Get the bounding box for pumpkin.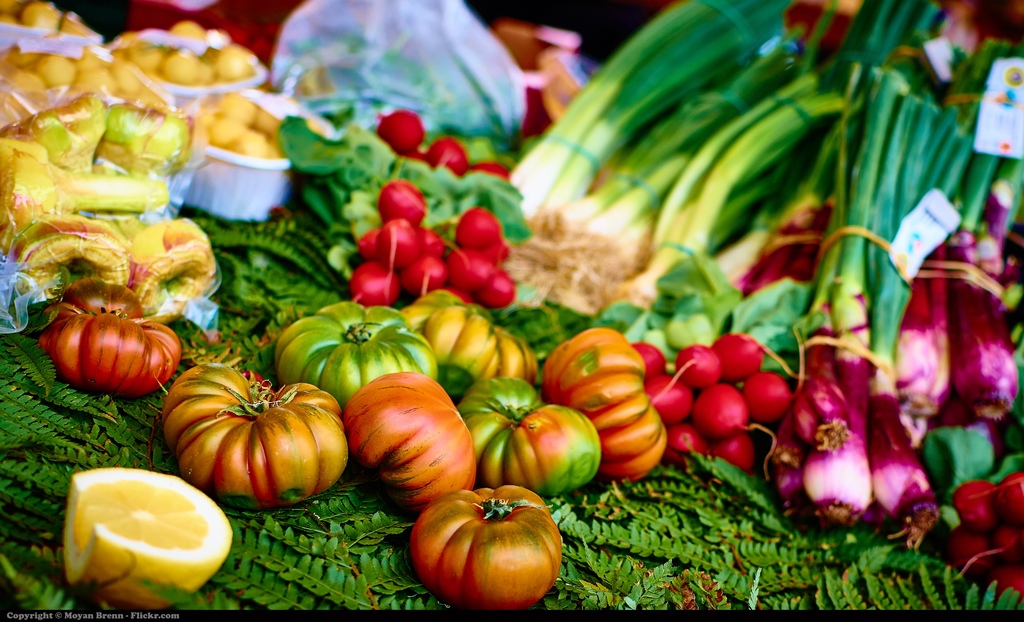
crop(37, 274, 186, 395).
